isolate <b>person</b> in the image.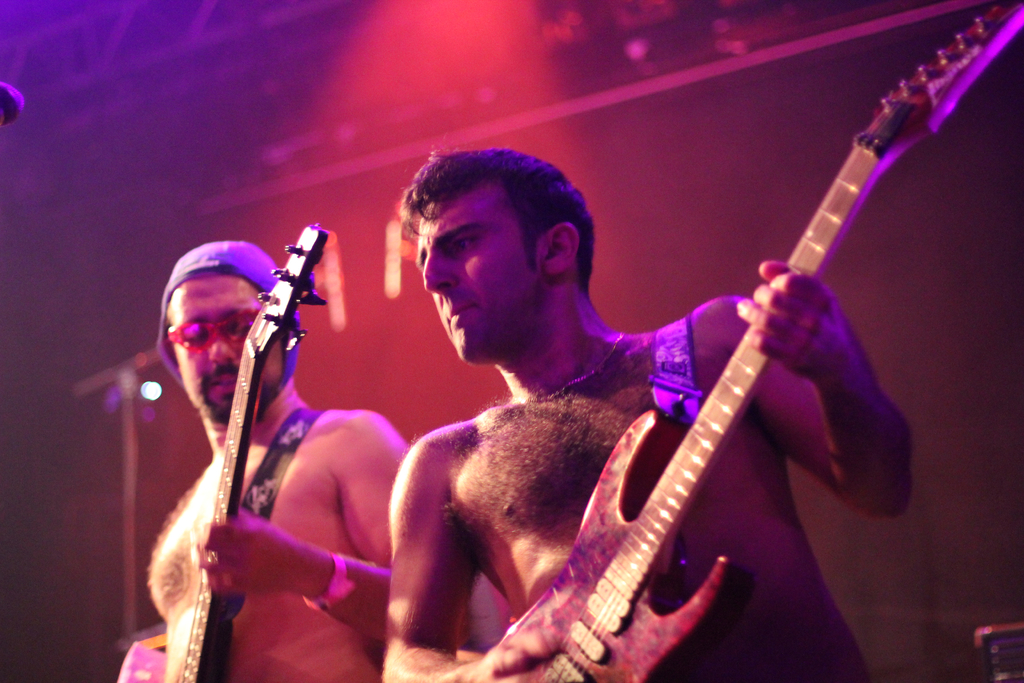
Isolated region: box=[383, 143, 913, 682].
